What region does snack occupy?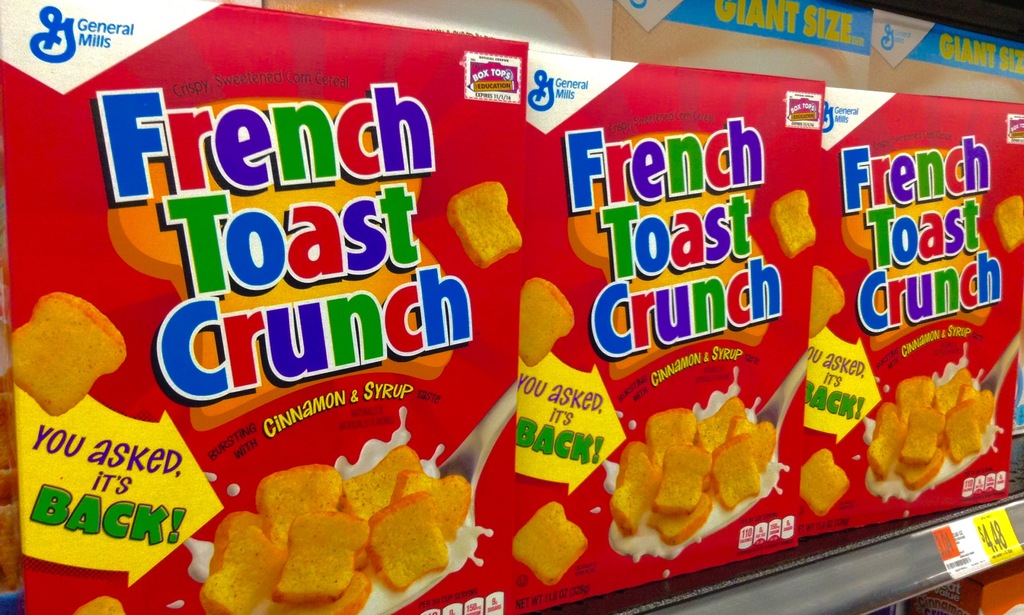
locate(520, 279, 573, 366).
